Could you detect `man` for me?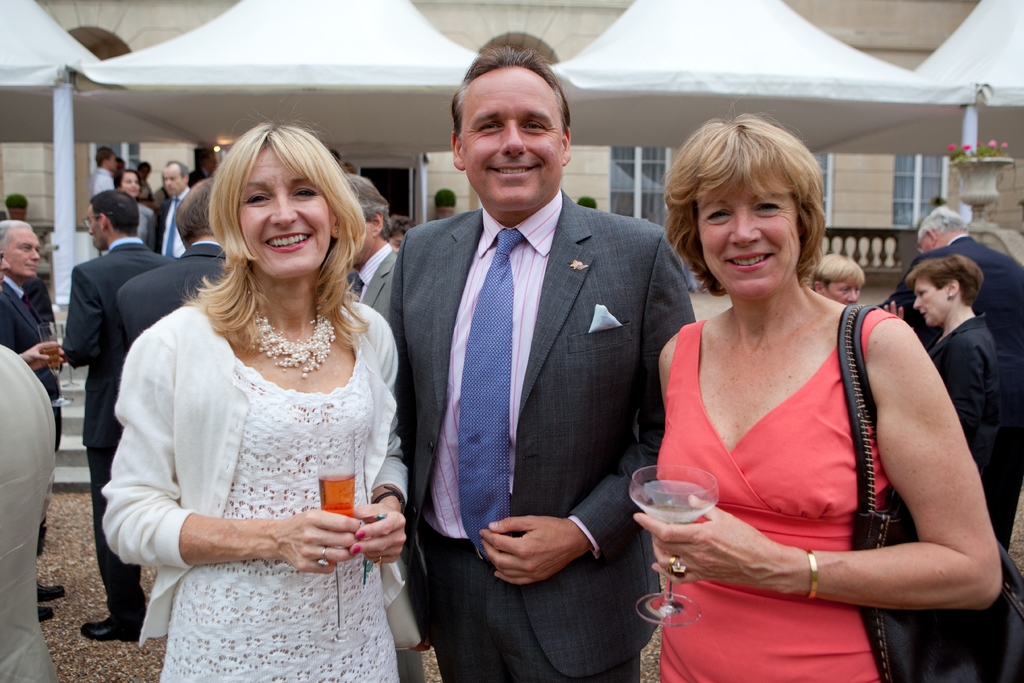
Detection result: crop(347, 174, 436, 682).
